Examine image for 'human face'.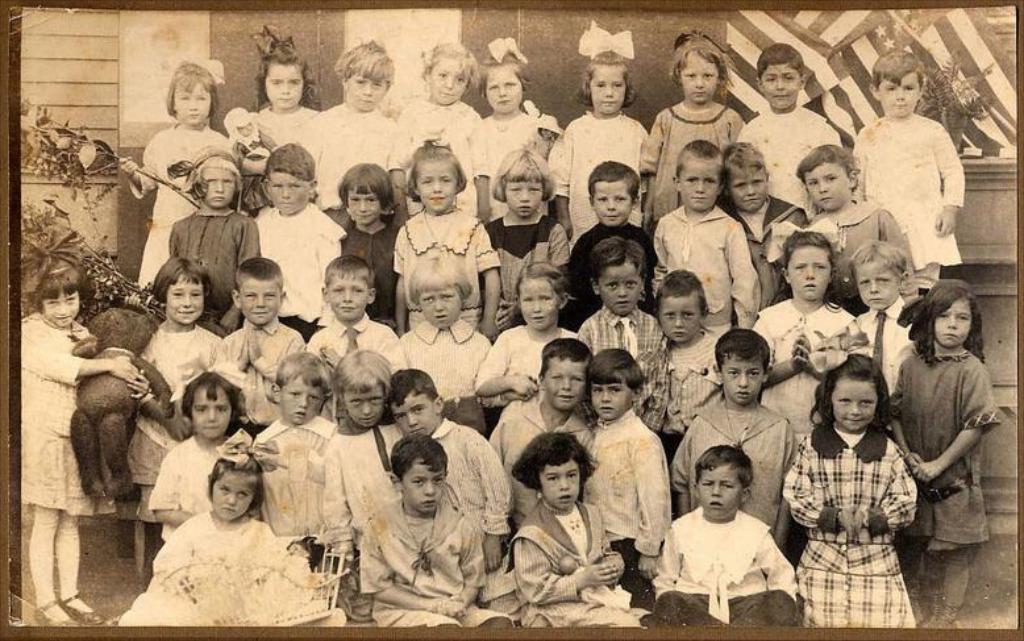
Examination result: [878,72,916,111].
